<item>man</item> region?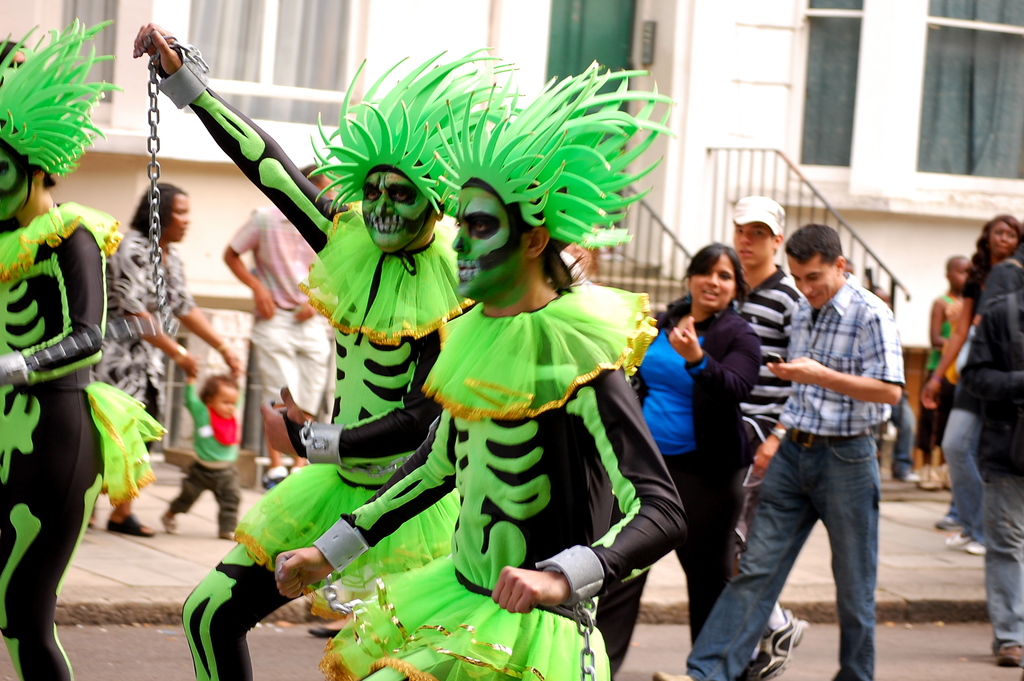
652,224,903,679
